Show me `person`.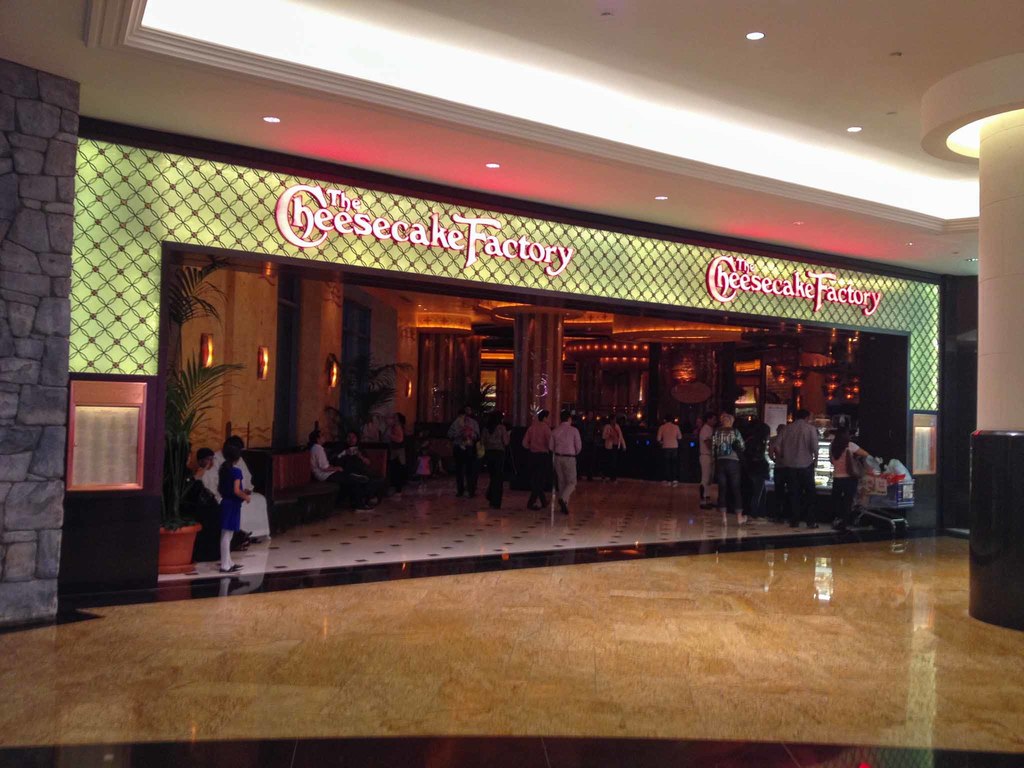
`person` is here: (606,415,631,462).
